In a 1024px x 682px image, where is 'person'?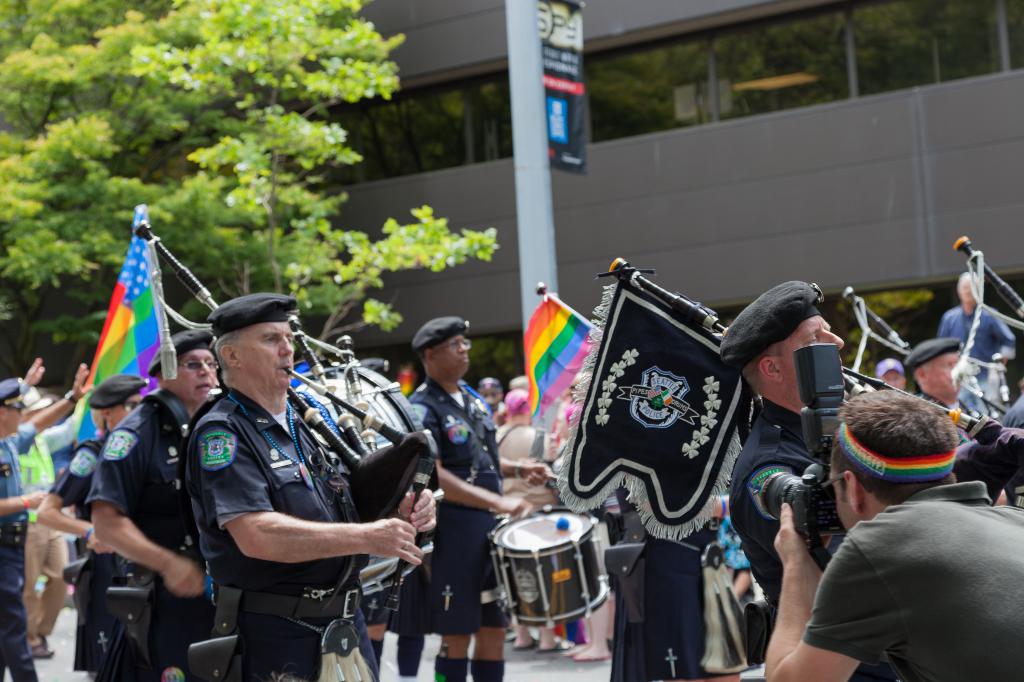
box=[941, 271, 1008, 413].
